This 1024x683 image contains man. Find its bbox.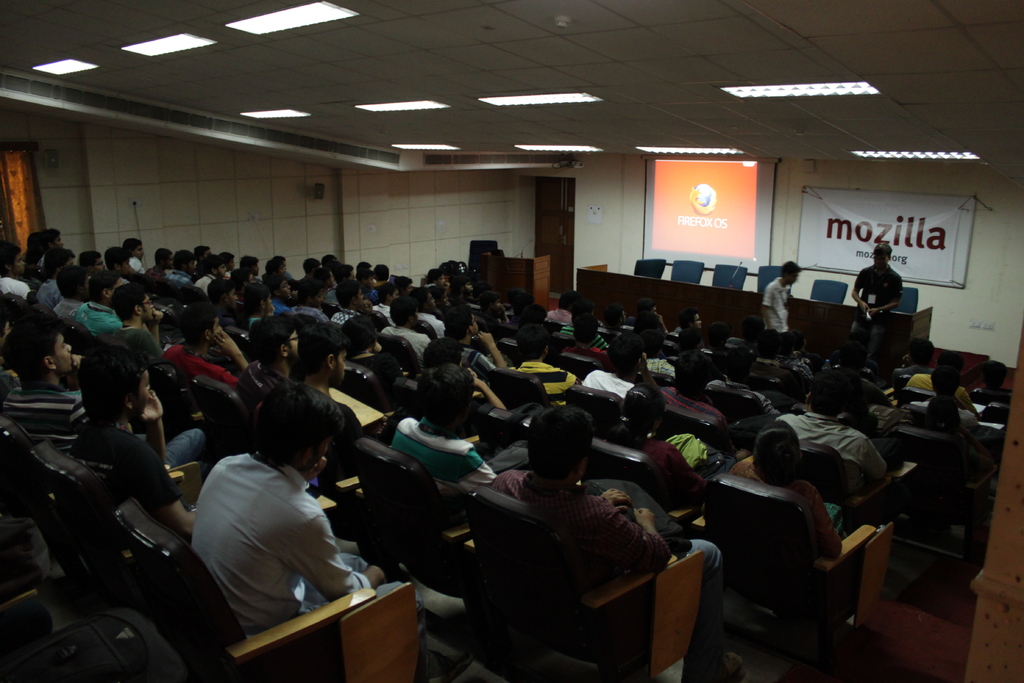
[50, 263, 90, 318].
